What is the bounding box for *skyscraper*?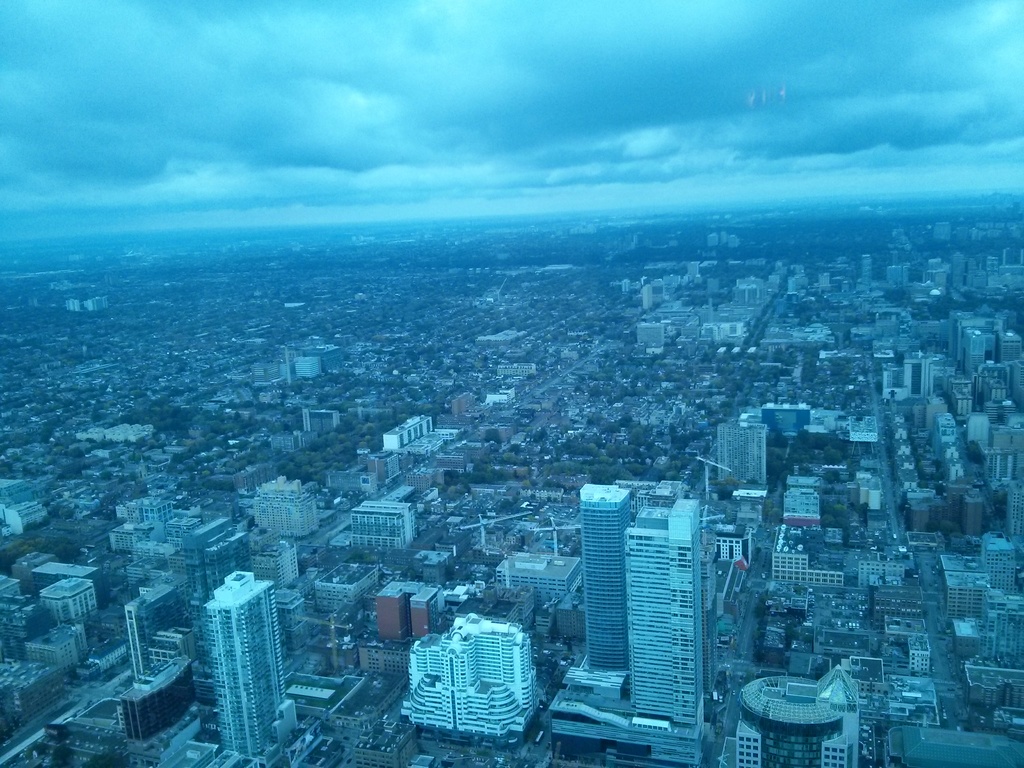
(198, 565, 286, 767).
